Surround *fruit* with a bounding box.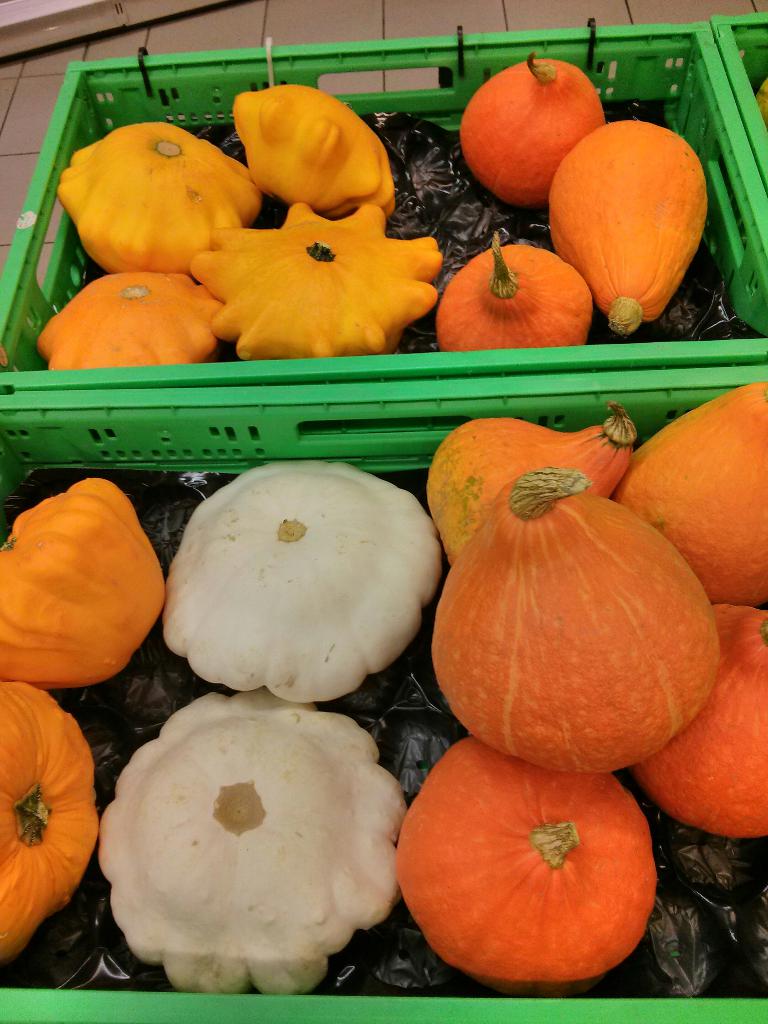
Rect(387, 727, 671, 982).
